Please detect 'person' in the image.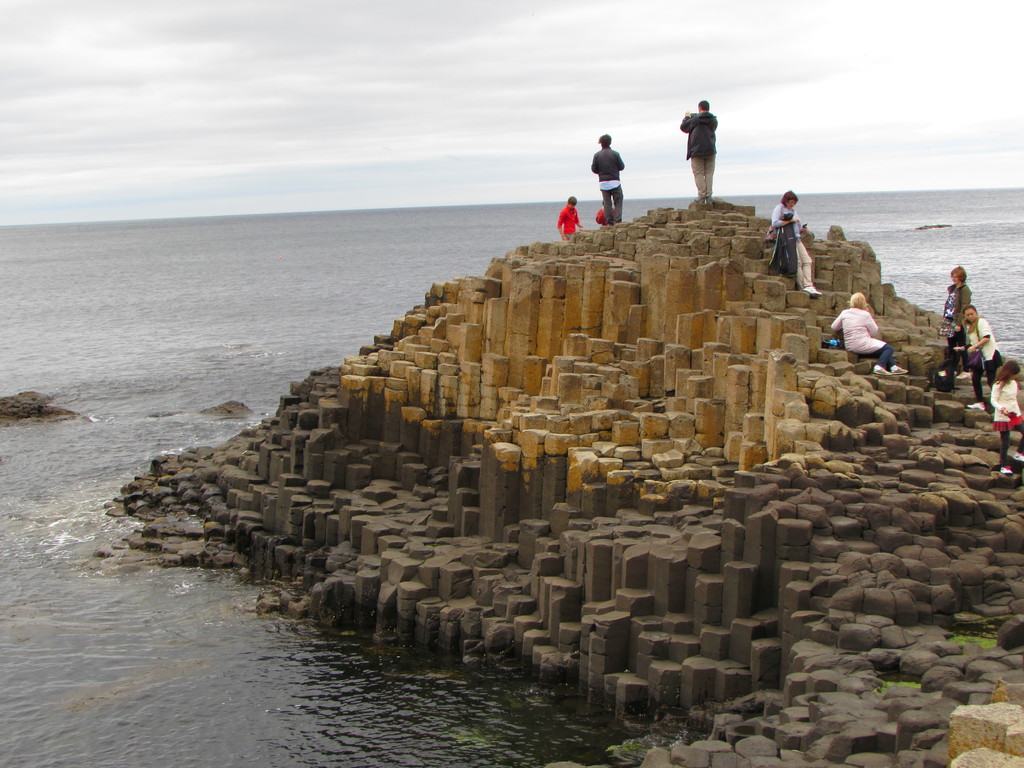
989,359,1023,481.
